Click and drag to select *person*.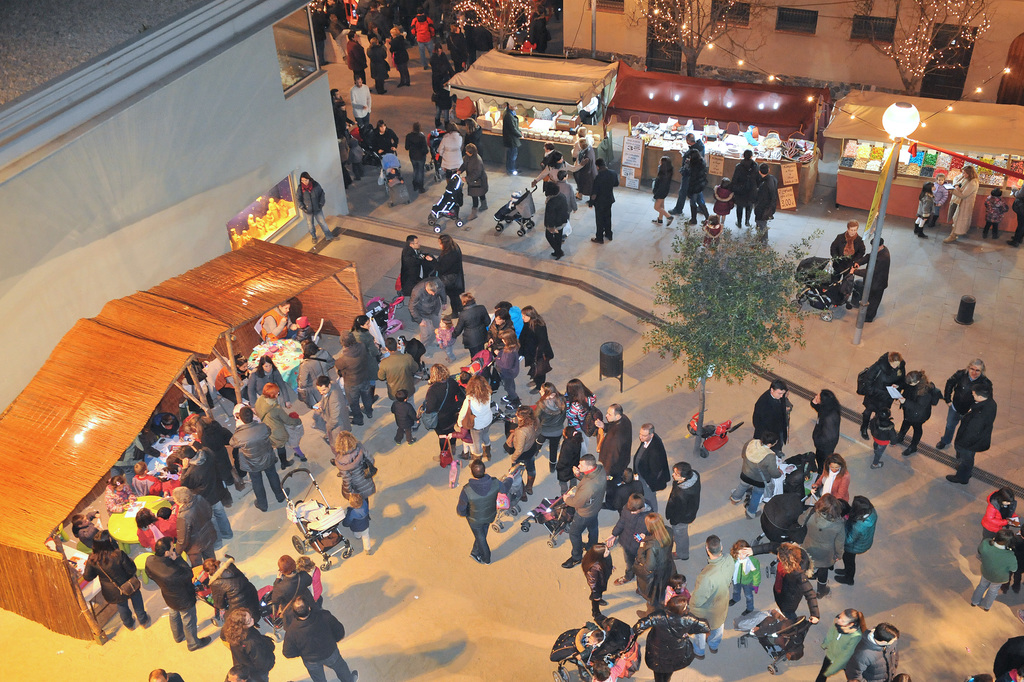
Selection: BBox(946, 372, 991, 483).
